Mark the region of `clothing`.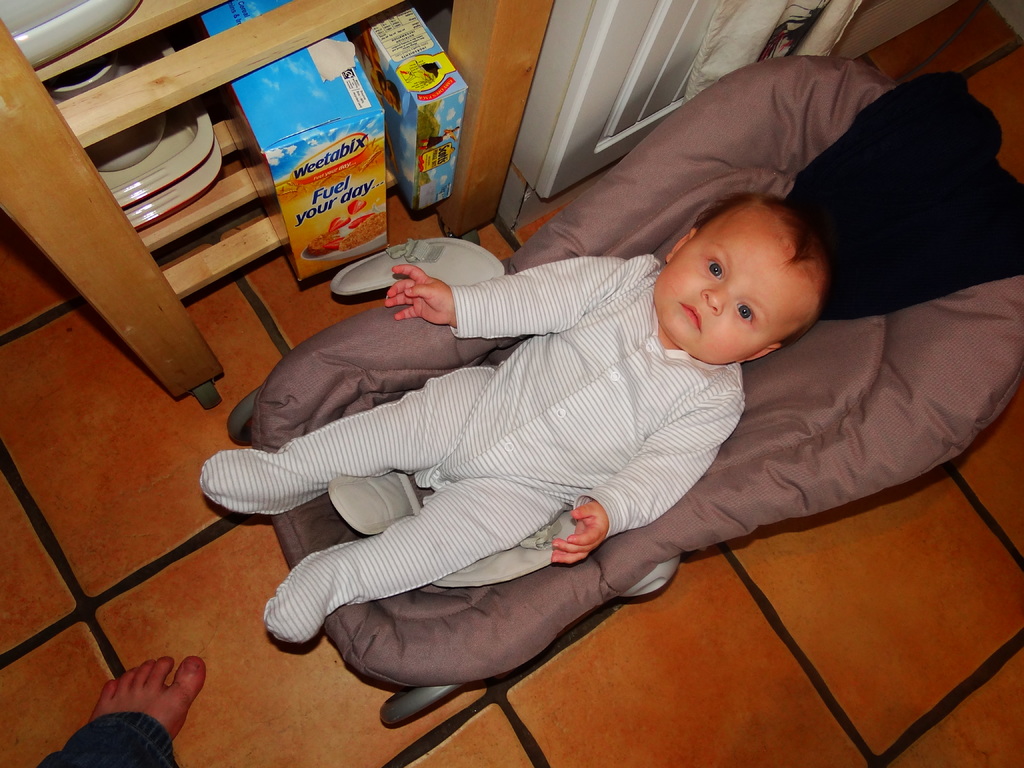
Region: left=356, top=41, right=385, bottom=99.
